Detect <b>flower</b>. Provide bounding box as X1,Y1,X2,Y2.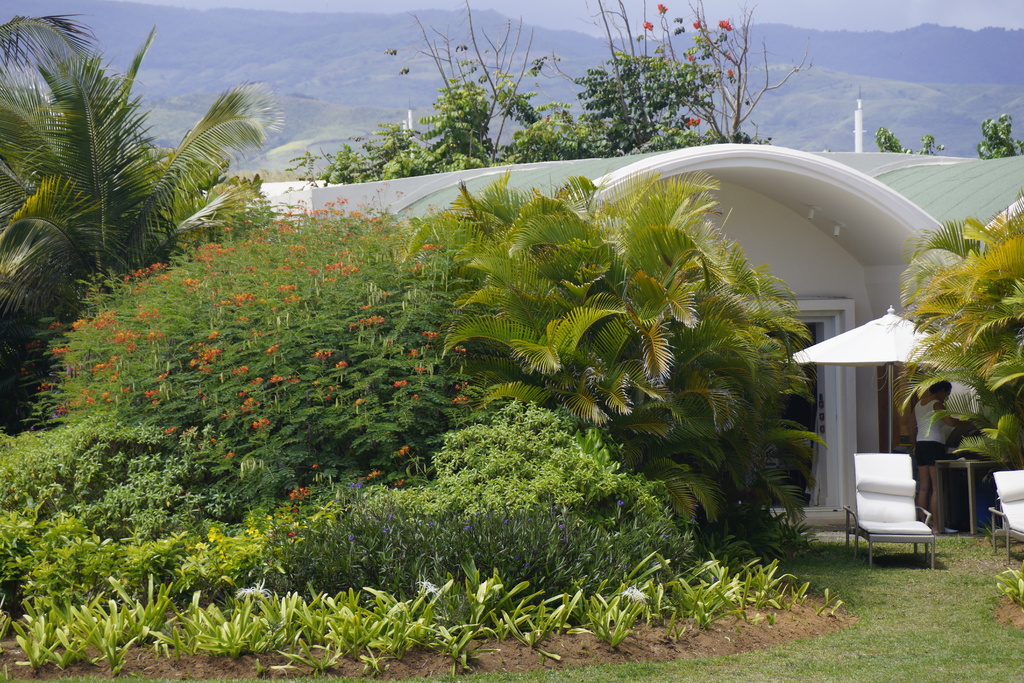
111,327,134,344.
